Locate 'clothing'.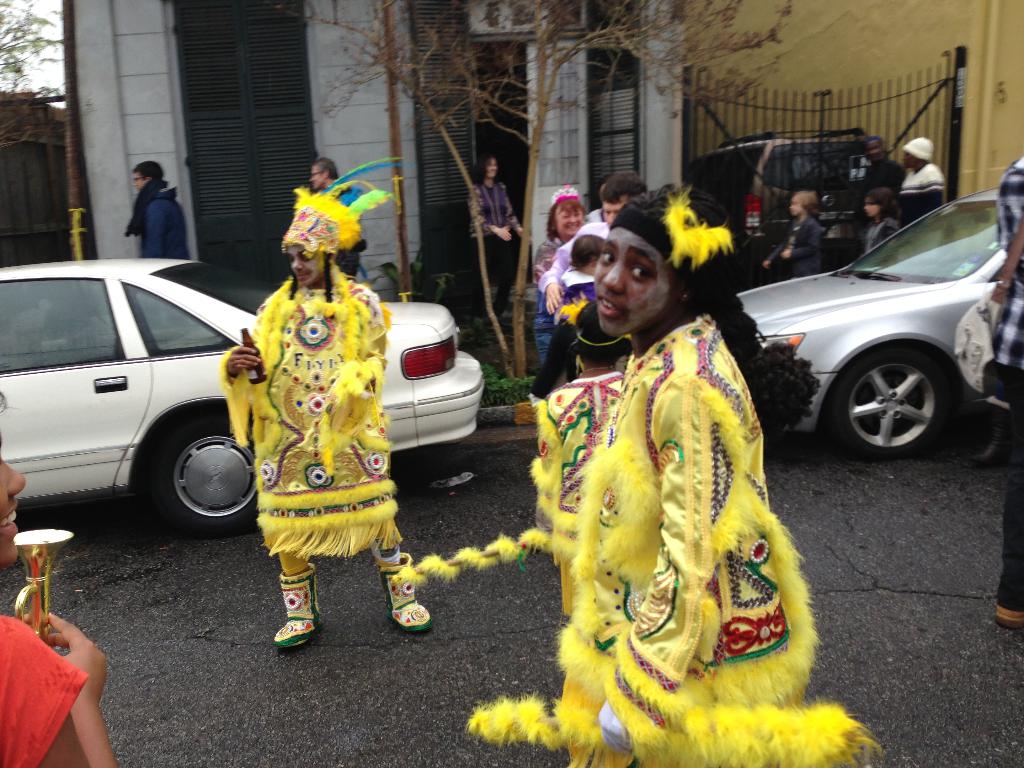
Bounding box: l=461, t=181, r=526, b=316.
